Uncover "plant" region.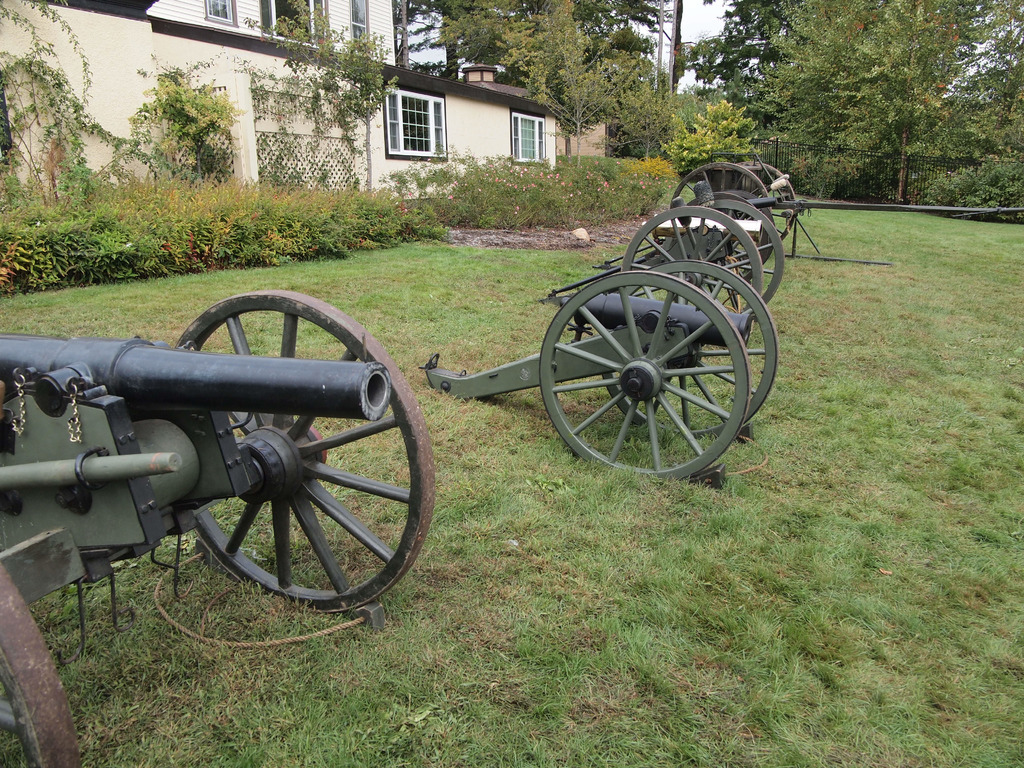
Uncovered: BBox(0, 0, 140, 204).
